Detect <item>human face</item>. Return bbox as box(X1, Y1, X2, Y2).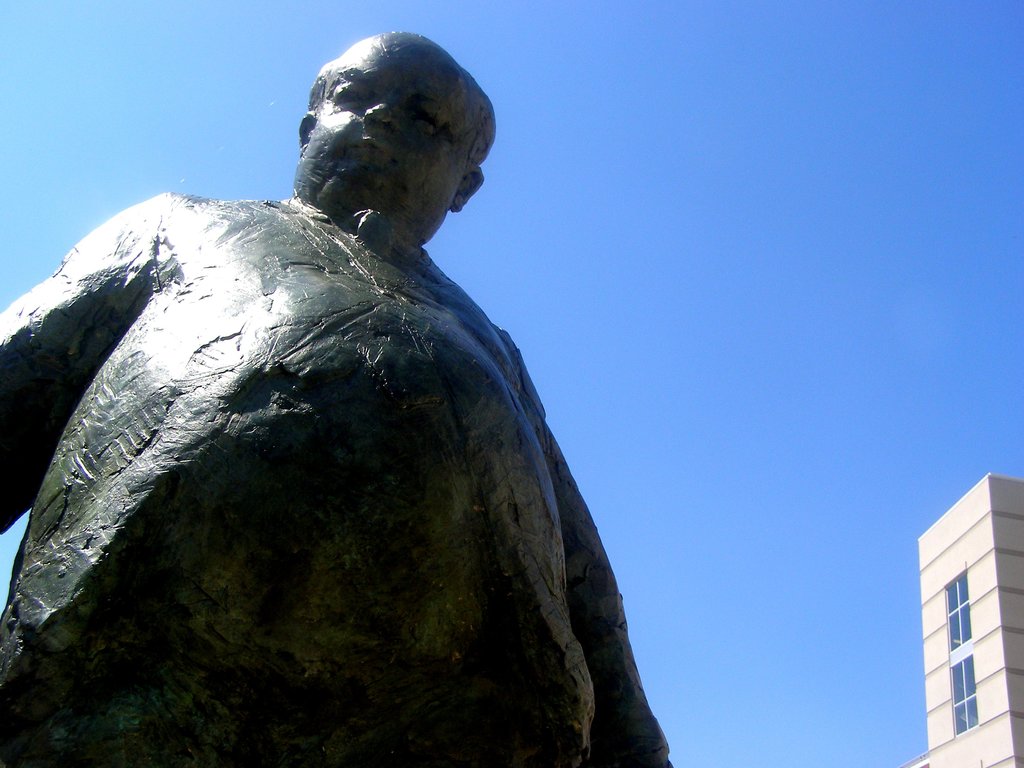
box(294, 24, 481, 246).
